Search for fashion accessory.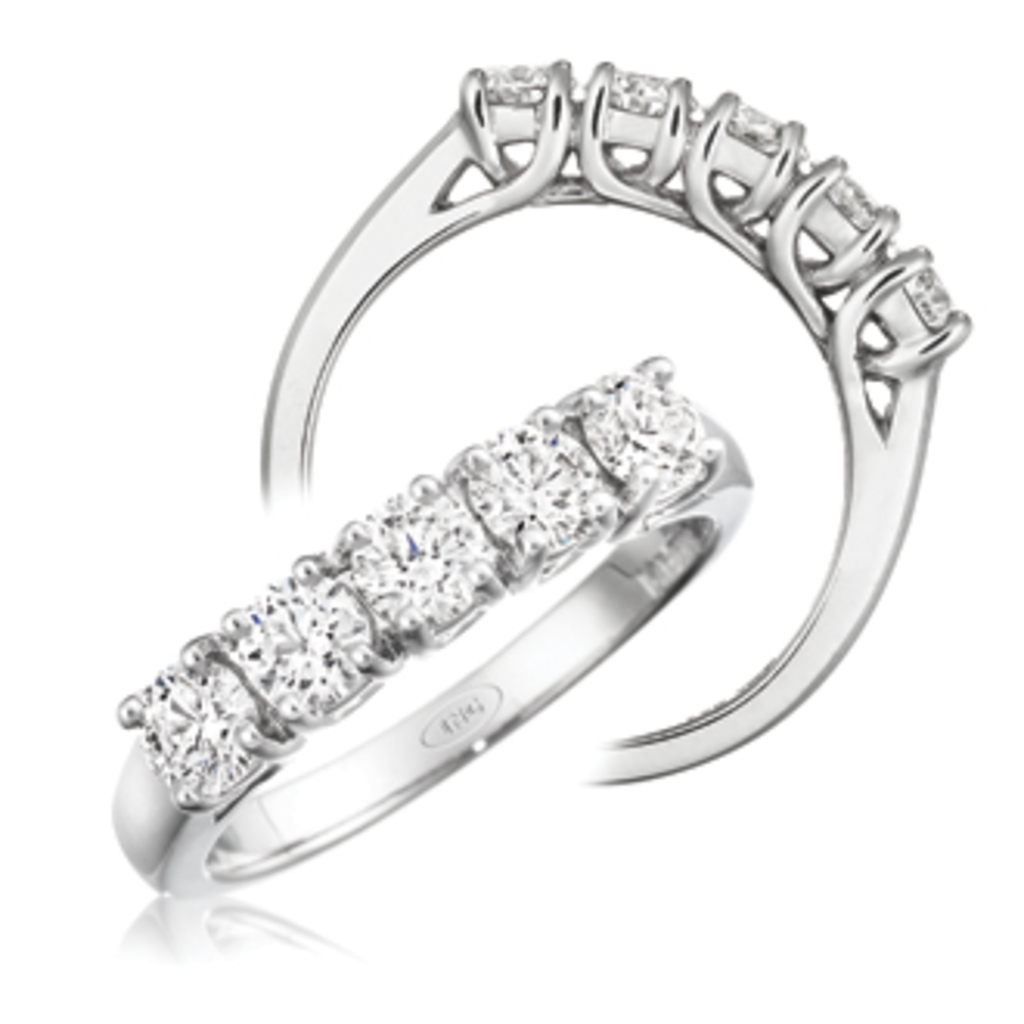
Found at (102, 354, 754, 897).
